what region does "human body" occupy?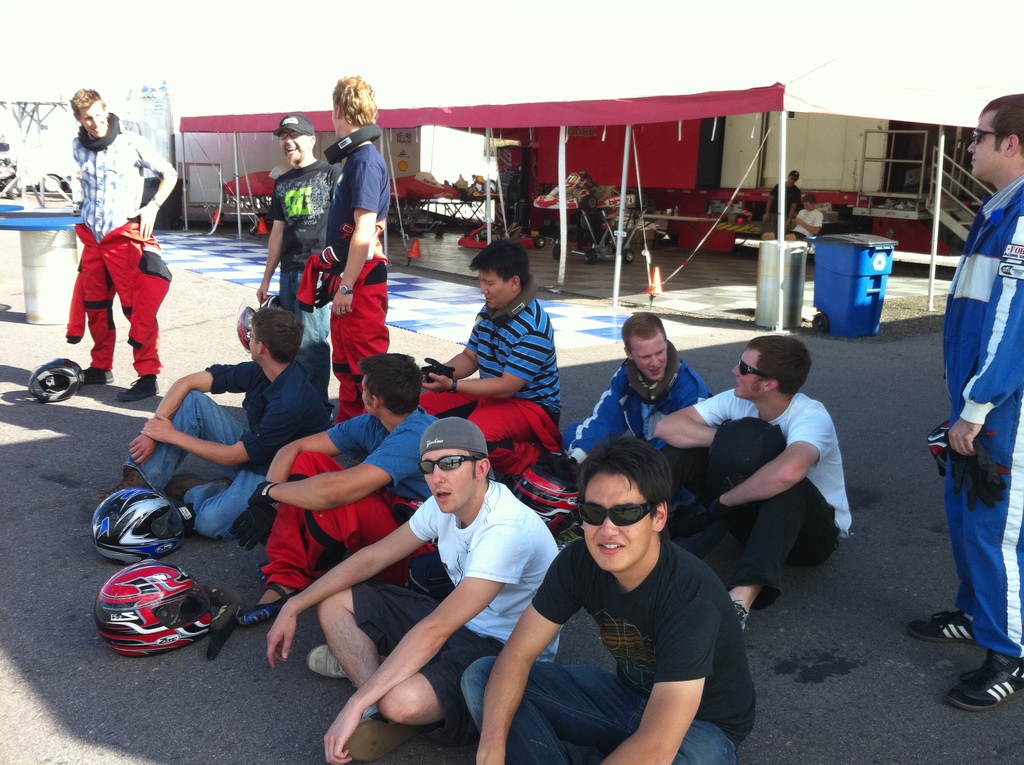
box(260, 156, 352, 353).
